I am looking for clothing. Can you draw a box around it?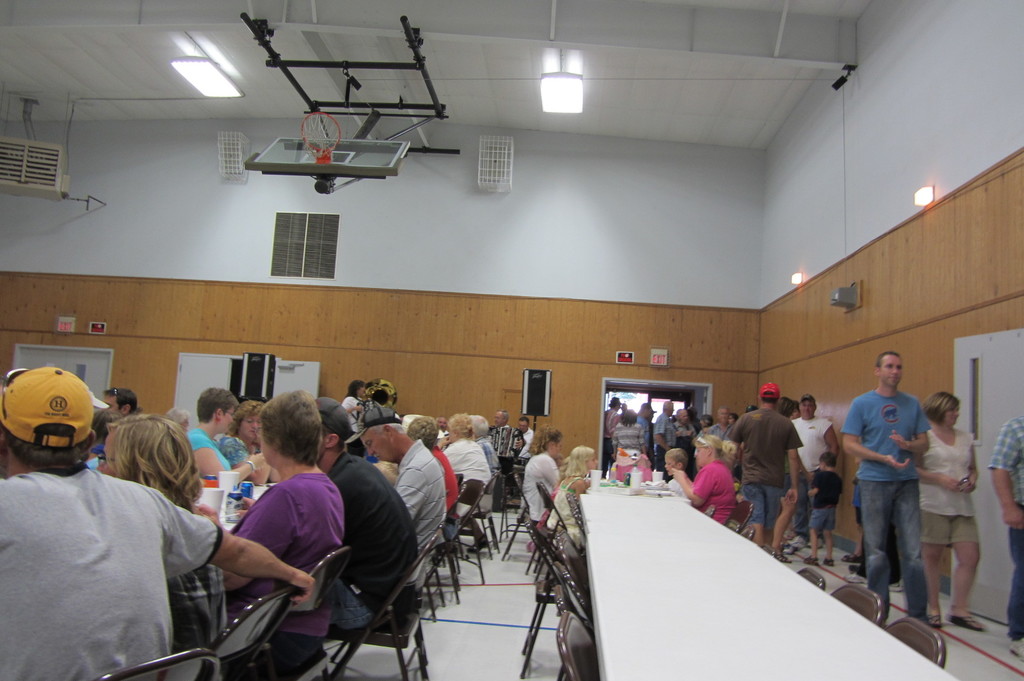
Sure, the bounding box is [left=540, top=470, right=579, bottom=545].
